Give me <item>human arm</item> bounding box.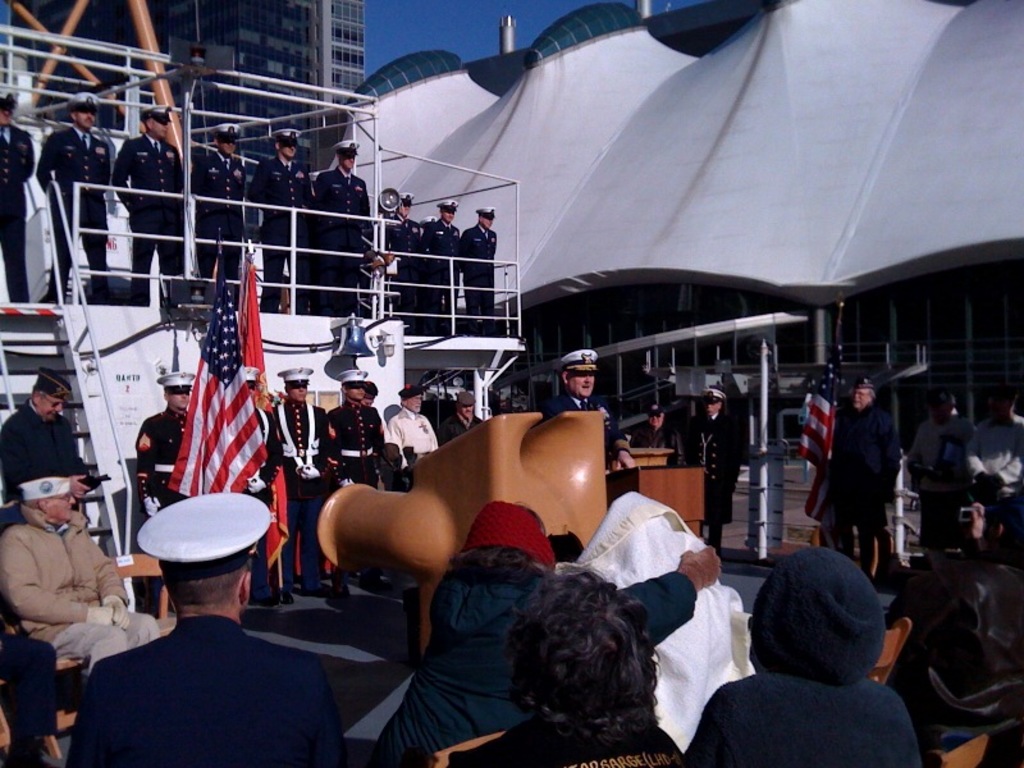
[x1=360, y1=178, x2=380, y2=266].
